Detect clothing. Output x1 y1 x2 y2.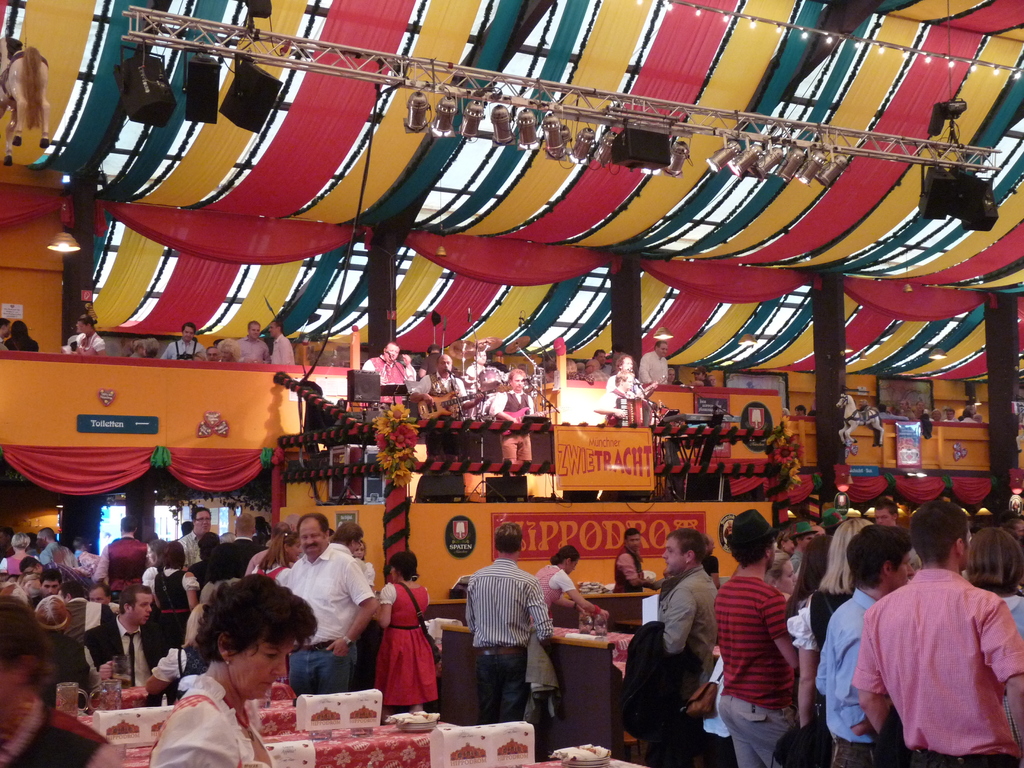
273 328 291 363.
